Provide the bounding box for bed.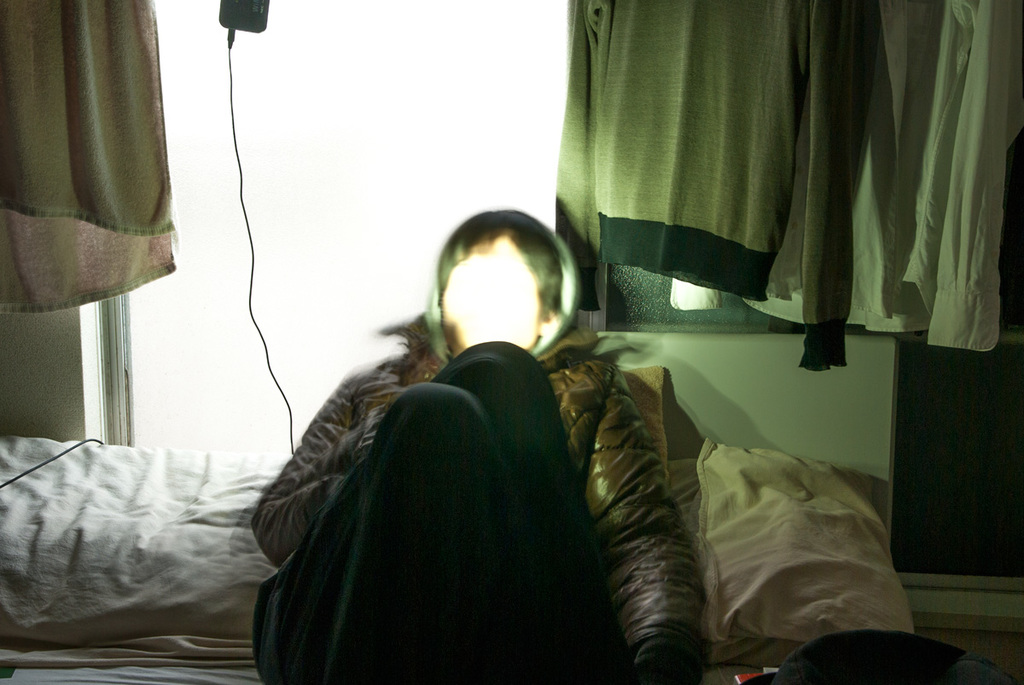
rect(0, 366, 951, 684).
